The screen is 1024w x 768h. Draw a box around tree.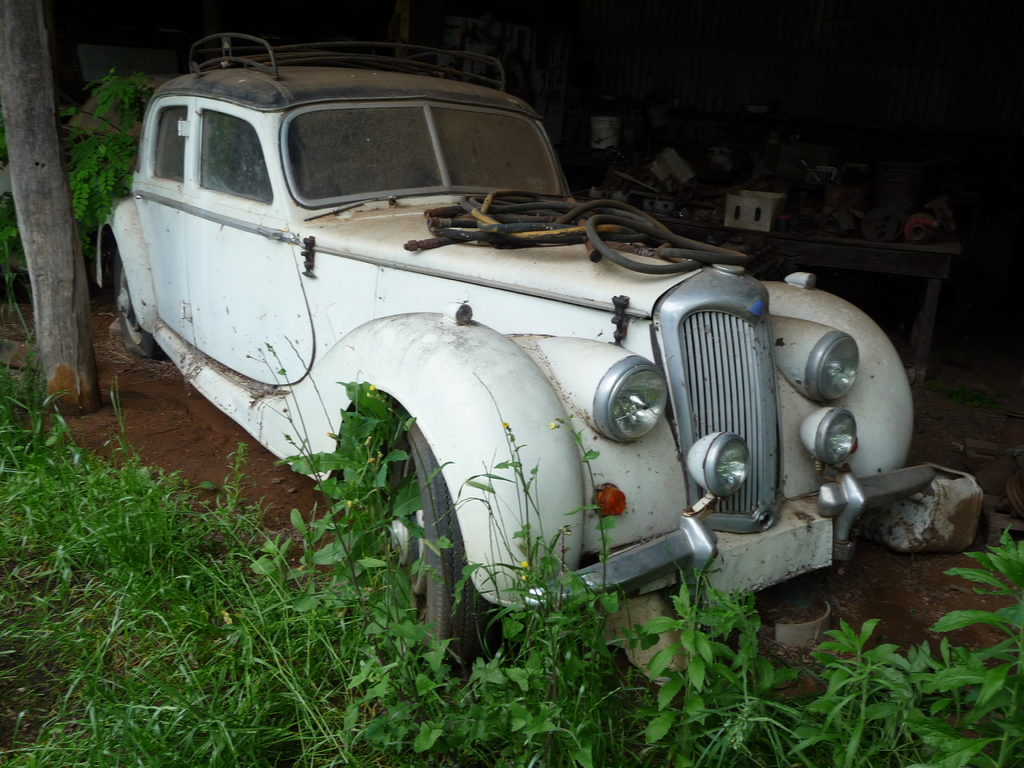
left=0, top=0, right=108, bottom=432.
